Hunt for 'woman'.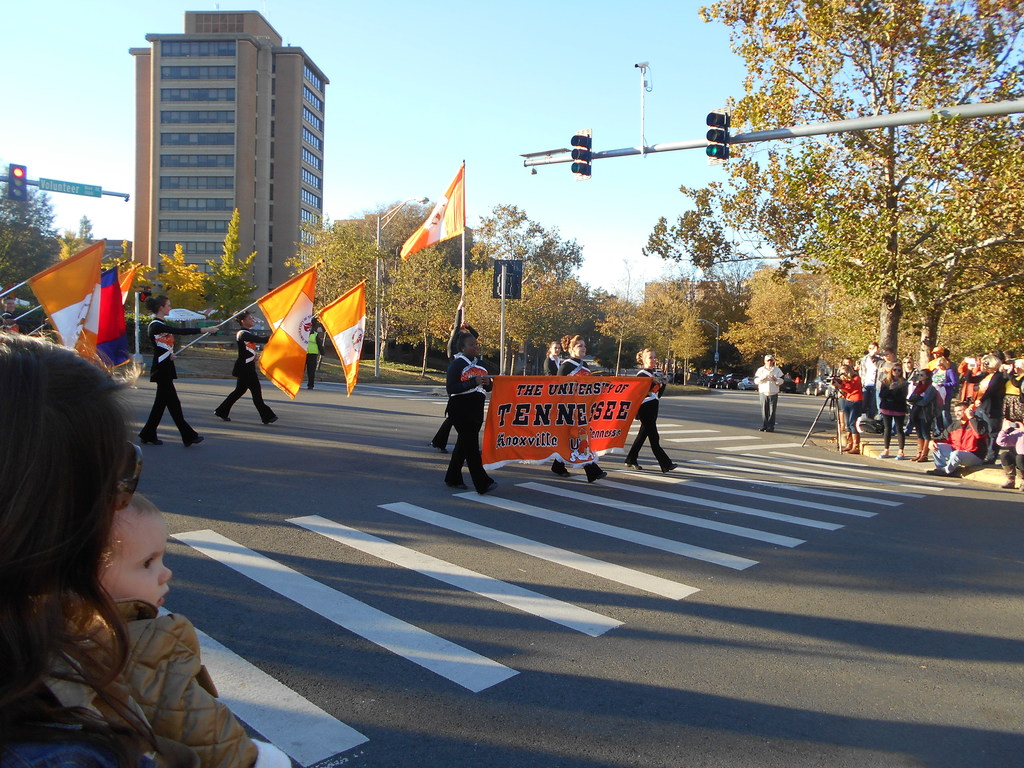
Hunted down at locate(624, 348, 680, 471).
